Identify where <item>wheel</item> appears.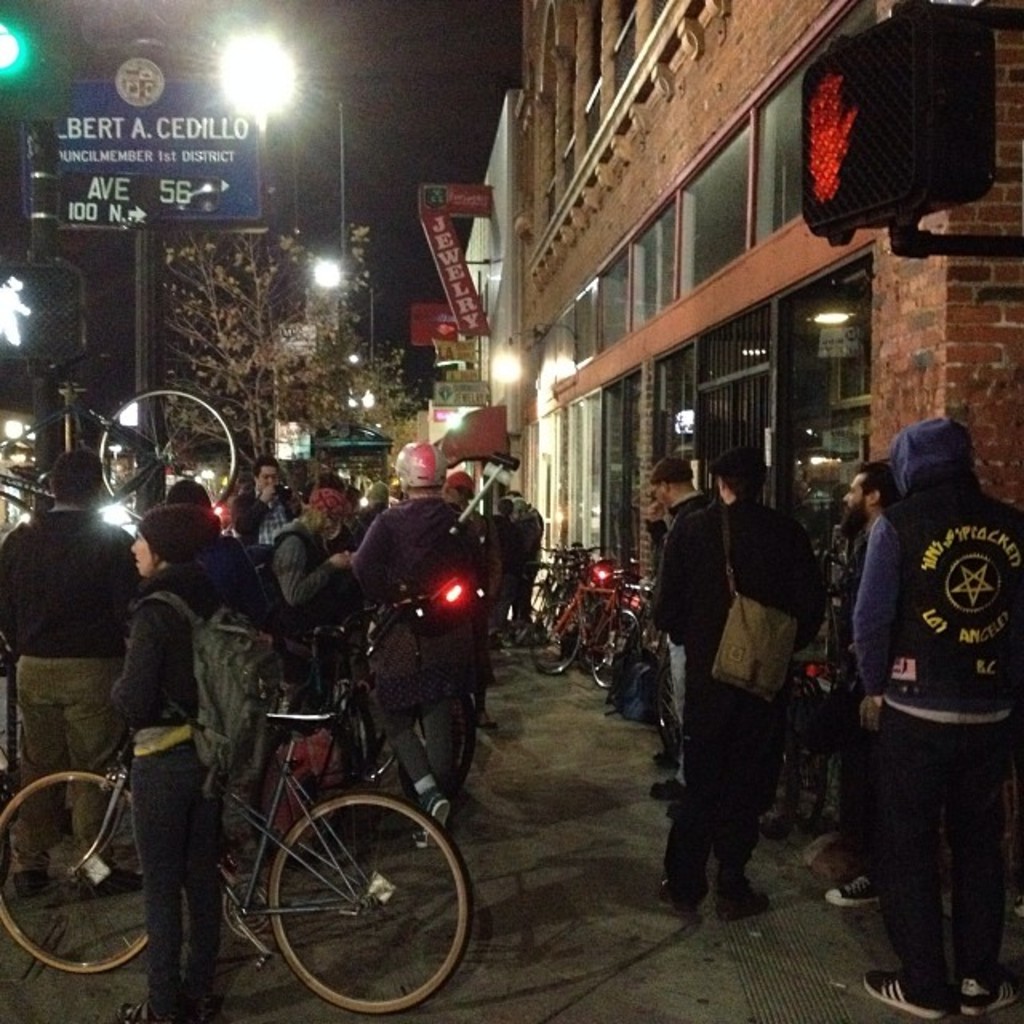
Appears at <box>339,709,398,782</box>.
